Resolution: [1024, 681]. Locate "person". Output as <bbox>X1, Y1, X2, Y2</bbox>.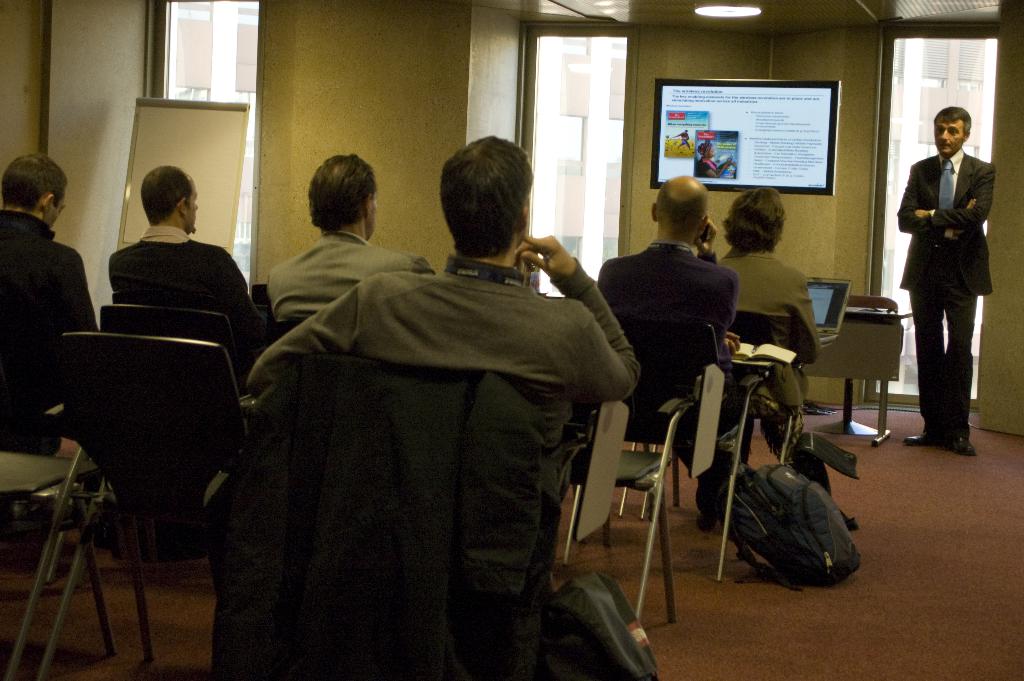
<bbox>108, 170, 265, 365</bbox>.
